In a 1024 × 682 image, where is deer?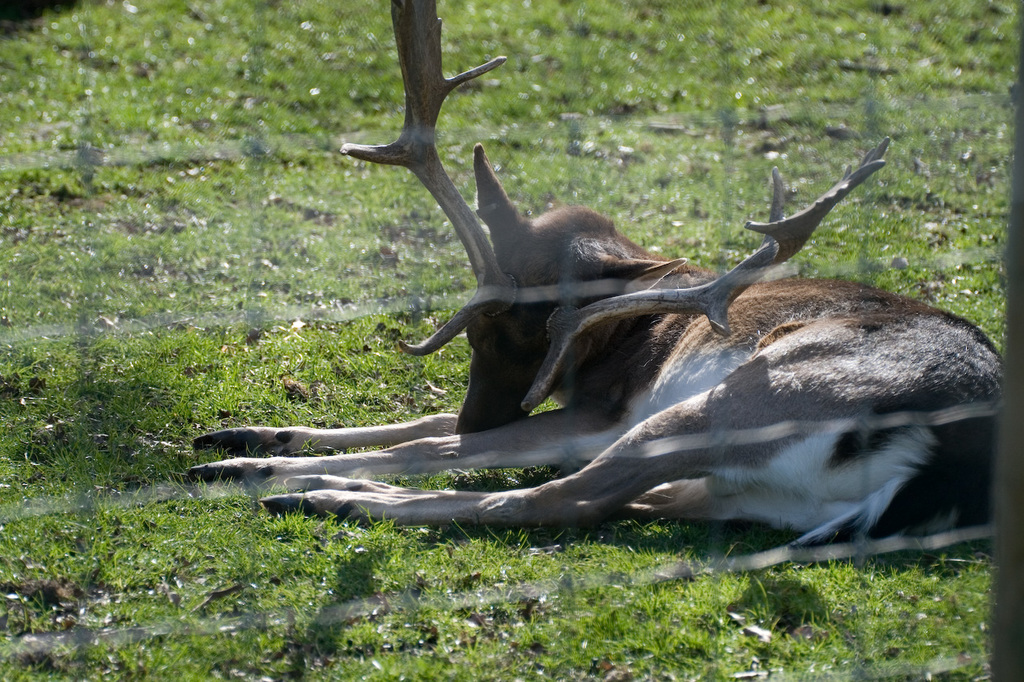
182/0/1006/565.
